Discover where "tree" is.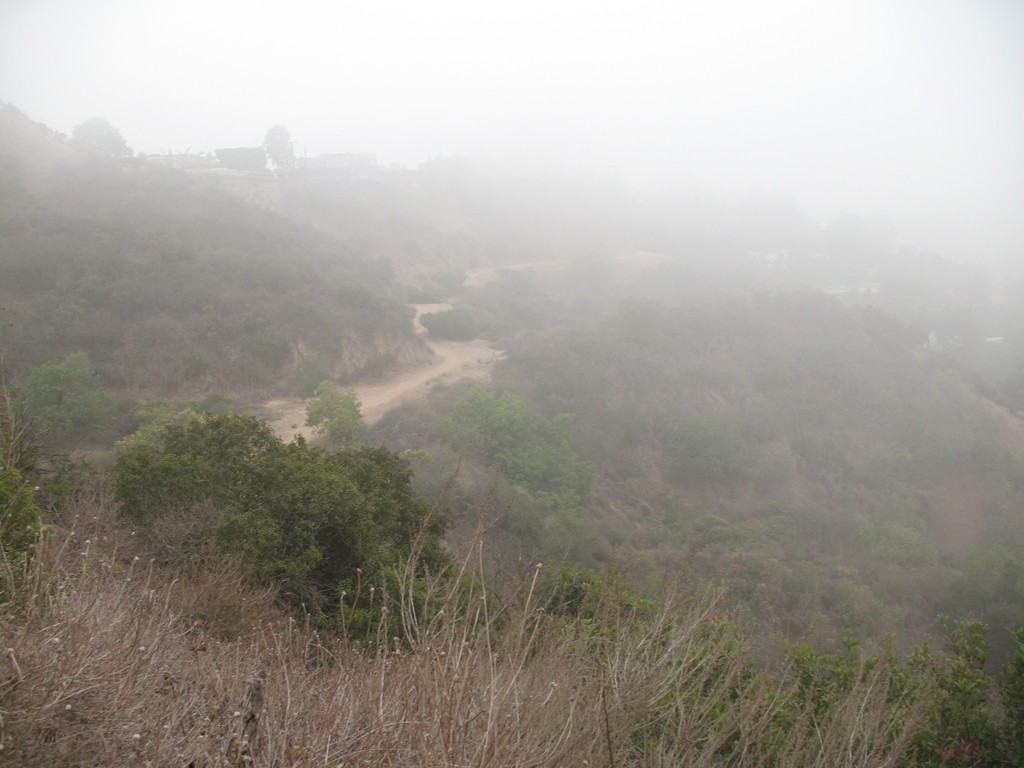
Discovered at (x1=19, y1=358, x2=106, y2=458).
